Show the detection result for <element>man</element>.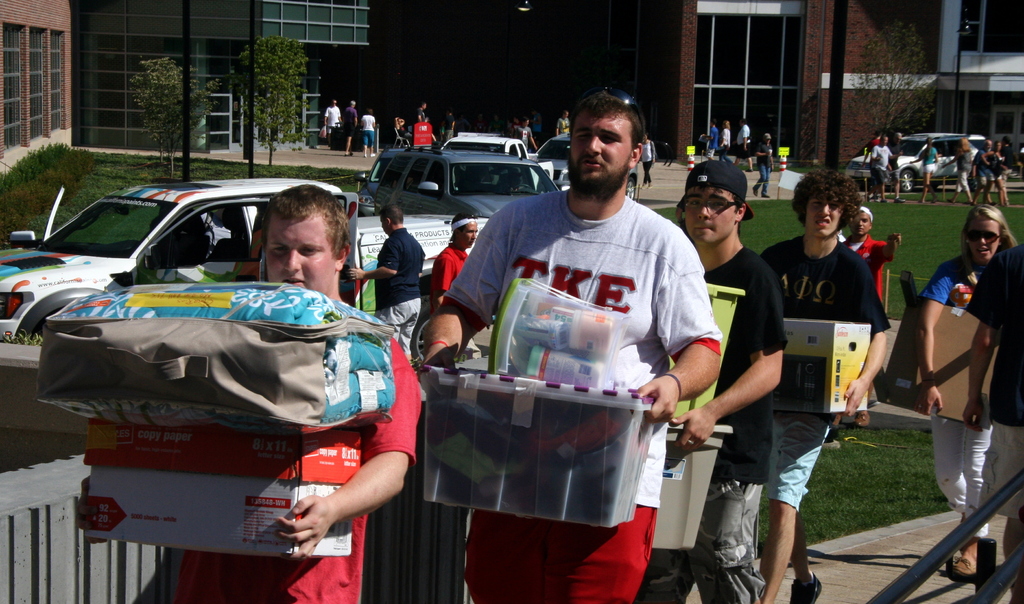
{"left": 440, "top": 101, "right": 742, "bottom": 580}.
